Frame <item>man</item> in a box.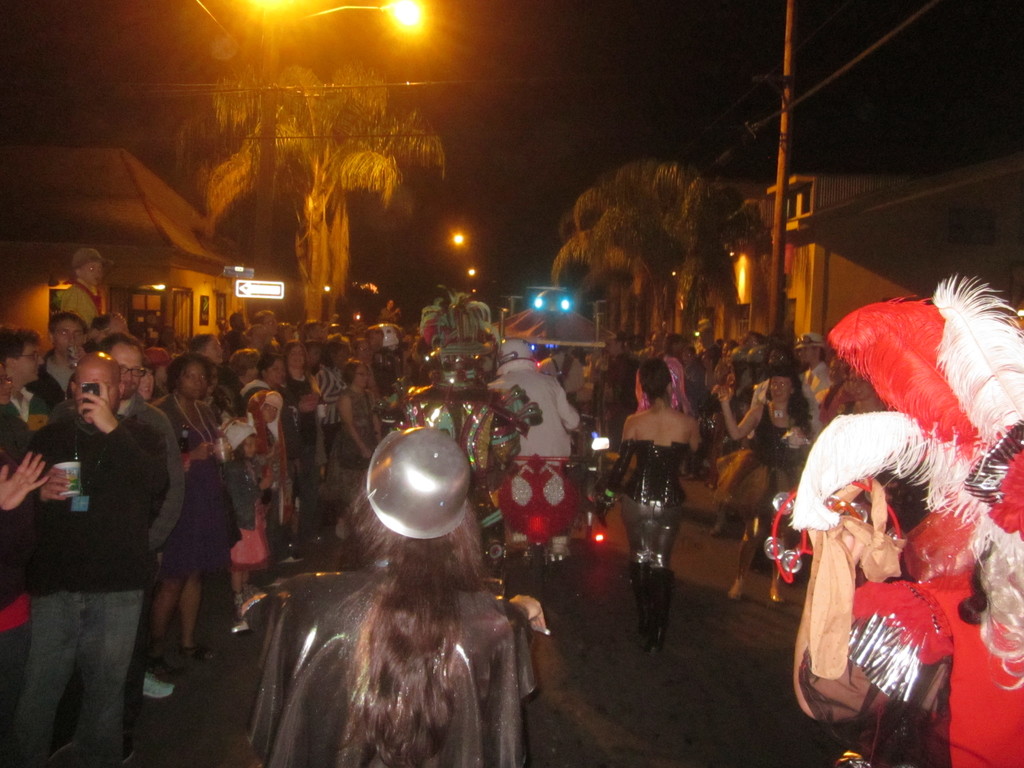
x1=38, y1=315, x2=87, y2=388.
